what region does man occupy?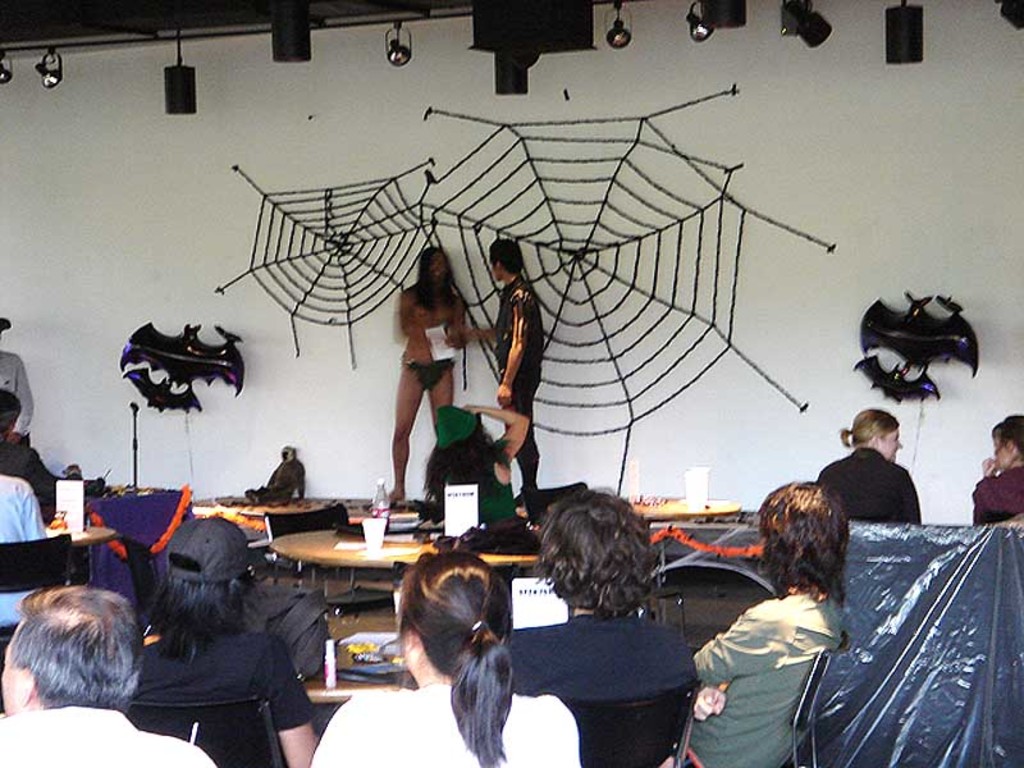
rect(467, 239, 550, 498).
